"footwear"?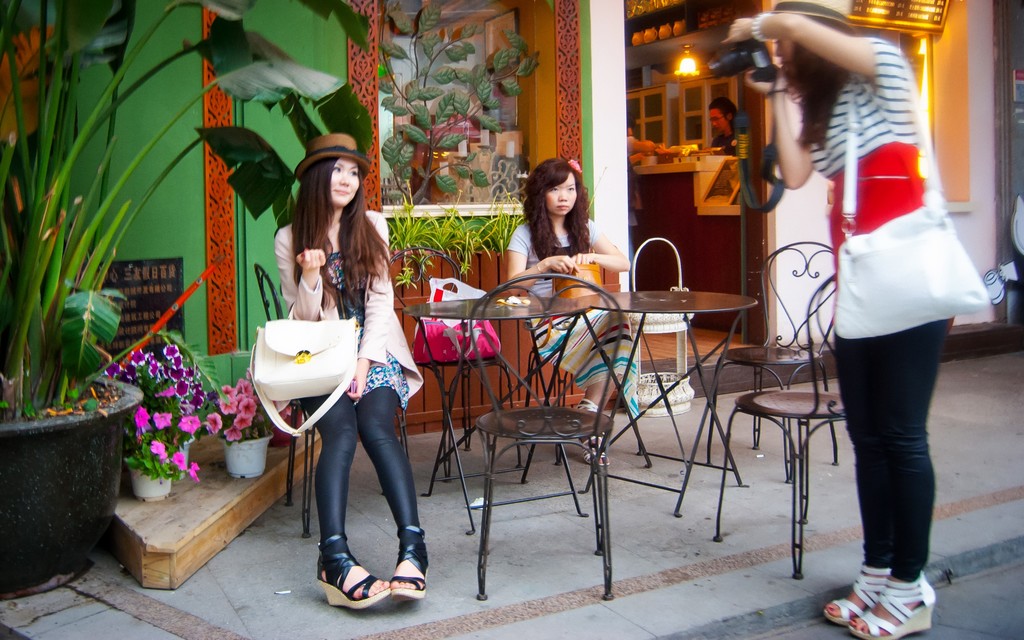
BBox(856, 563, 941, 629)
